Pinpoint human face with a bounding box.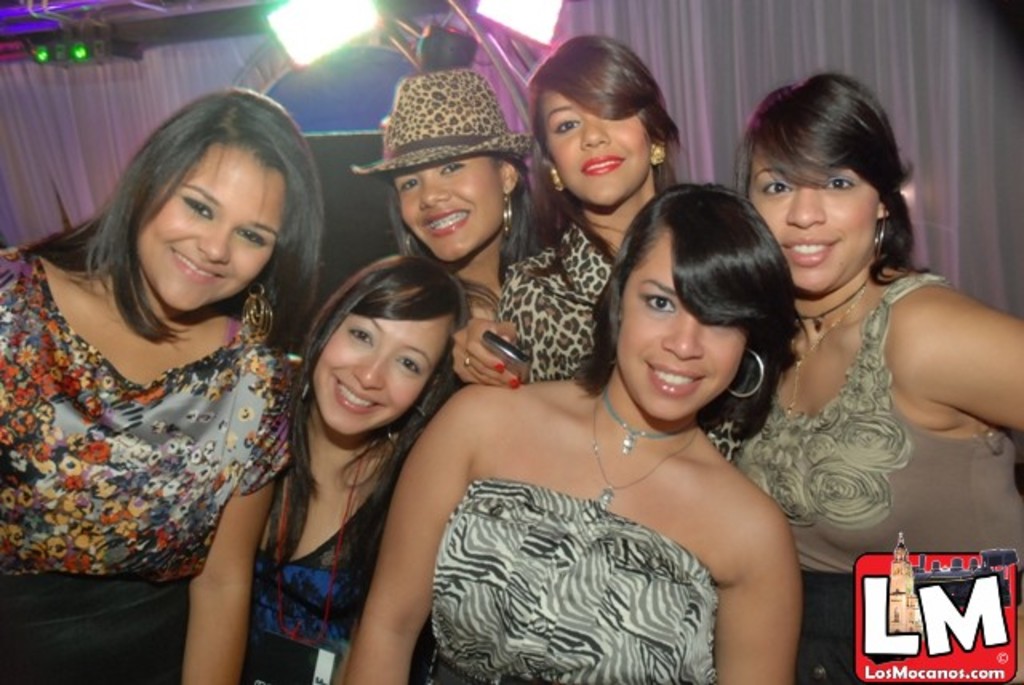
136/141/286/315.
